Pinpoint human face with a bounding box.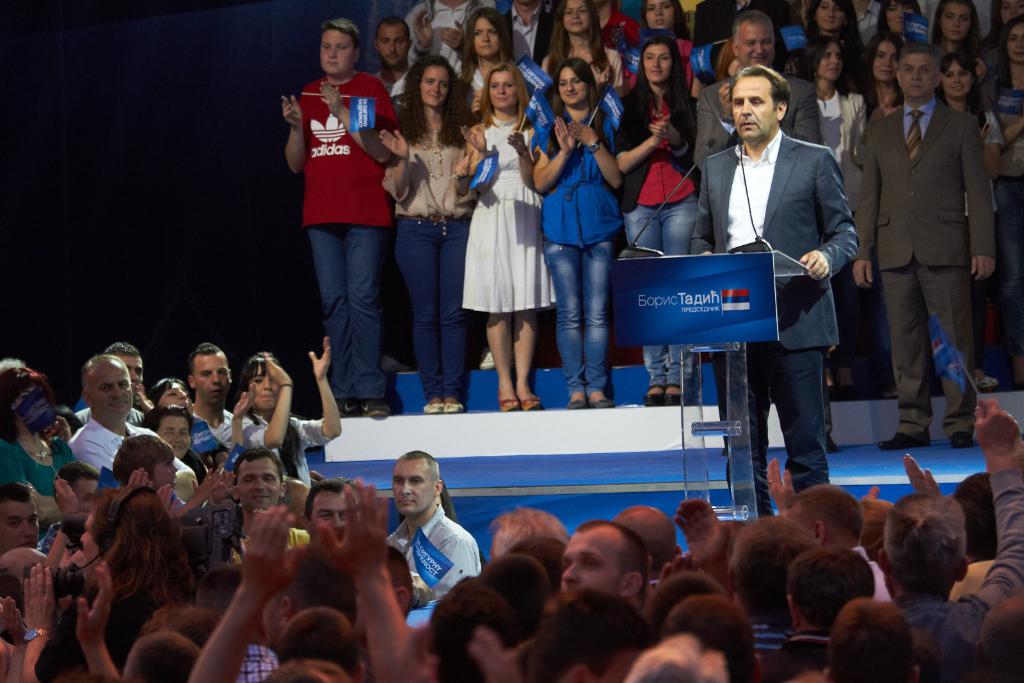
left=940, top=53, right=972, bottom=95.
